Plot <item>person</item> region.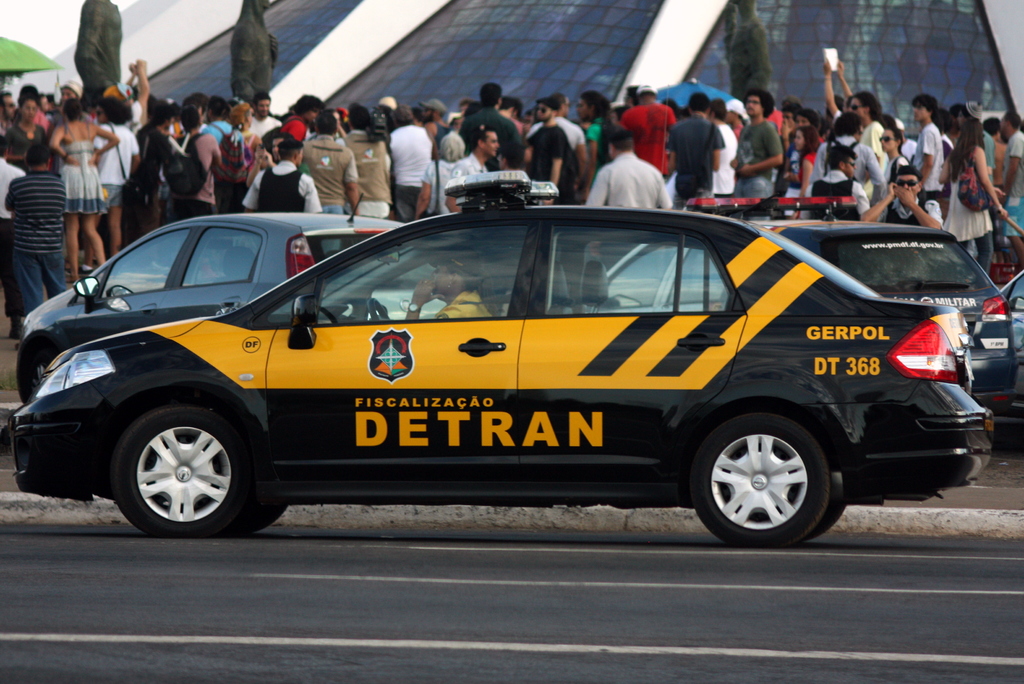
Plotted at bbox=(0, 146, 67, 318).
